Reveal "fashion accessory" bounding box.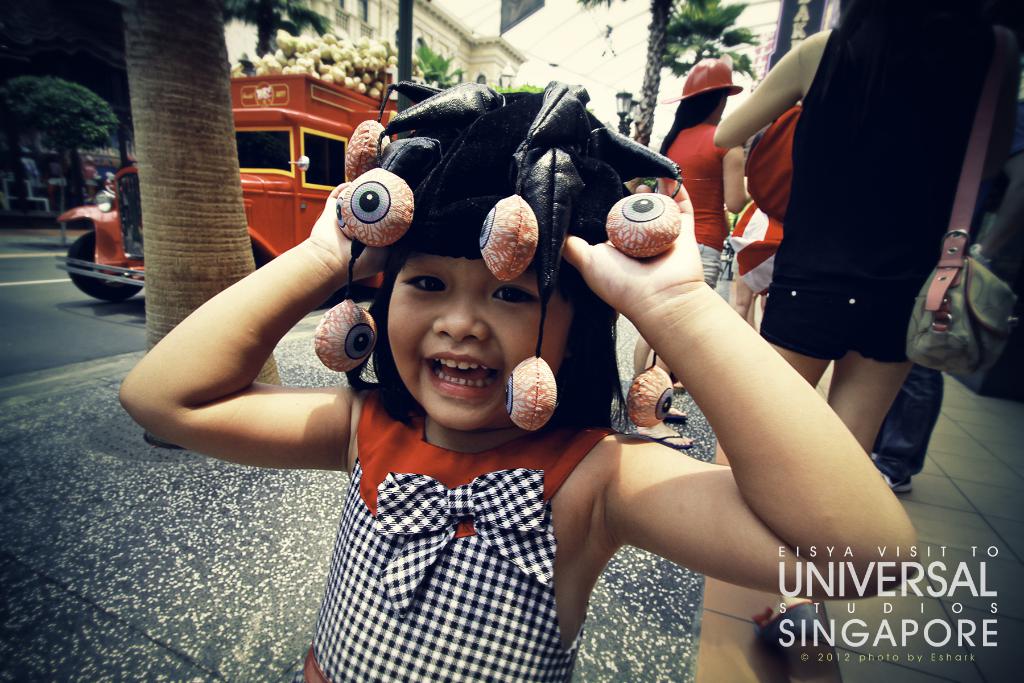
Revealed: 312,78,682,436.
